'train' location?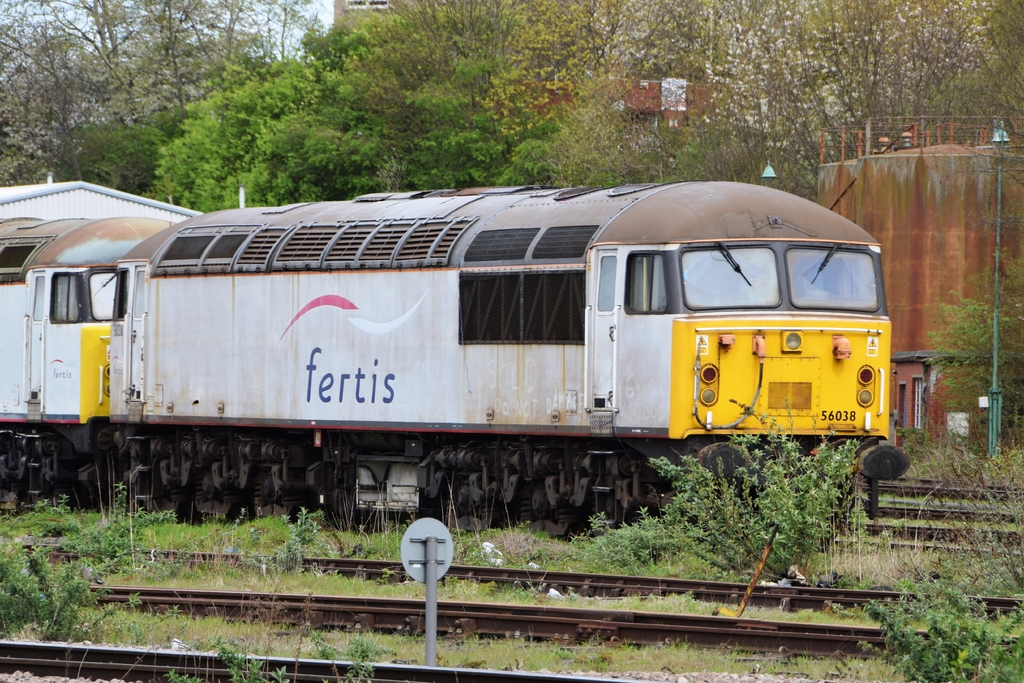
(x1=0, y1=176, x2=909, y2=542)
